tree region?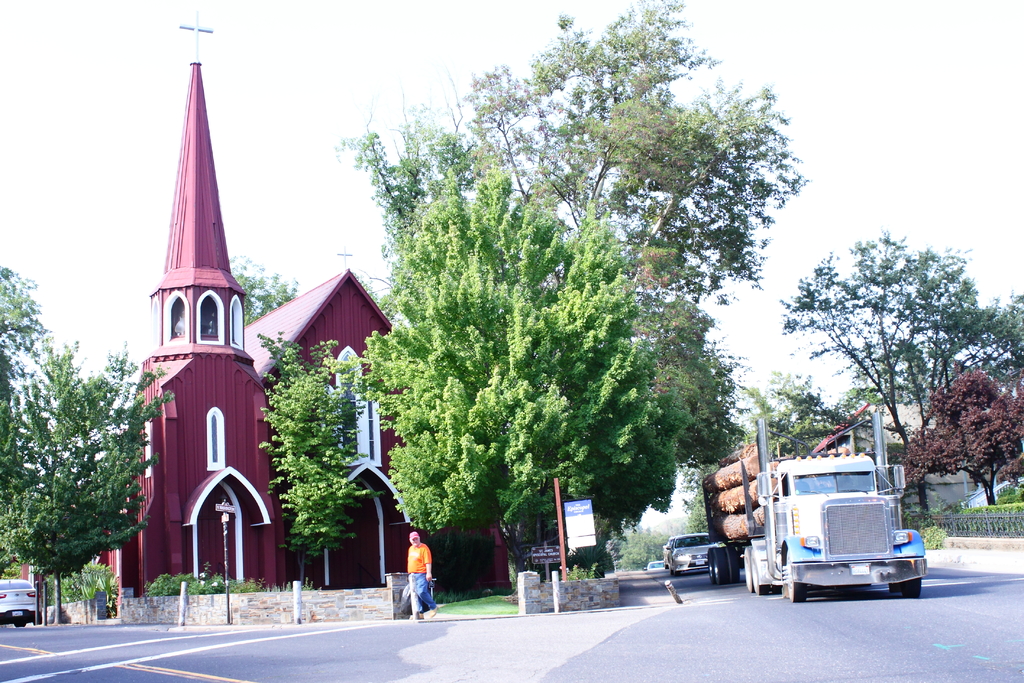
detection(318, 313, 506, 589)
